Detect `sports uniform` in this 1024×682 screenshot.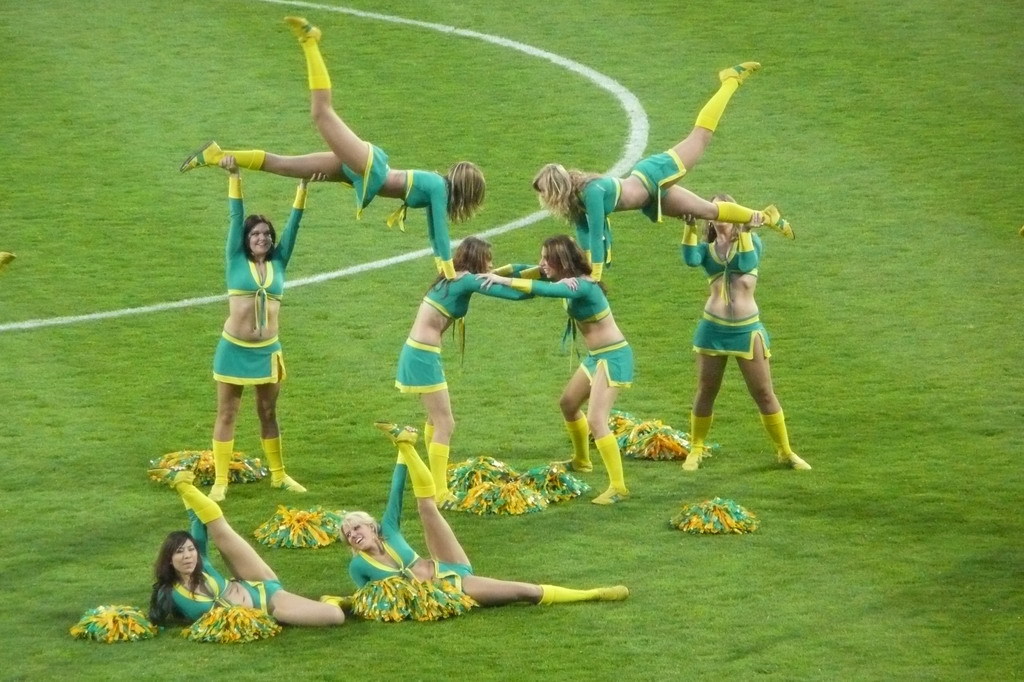
Detection: 243 572 281 622.
